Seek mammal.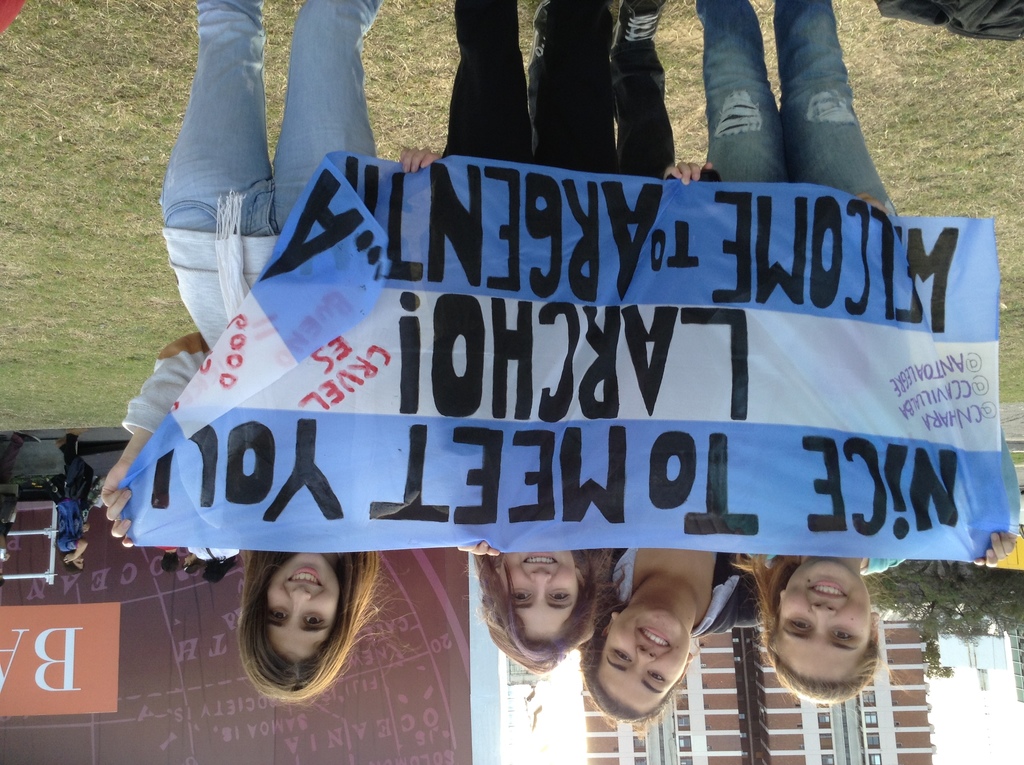
bbox(193, 544, 241, 581).
